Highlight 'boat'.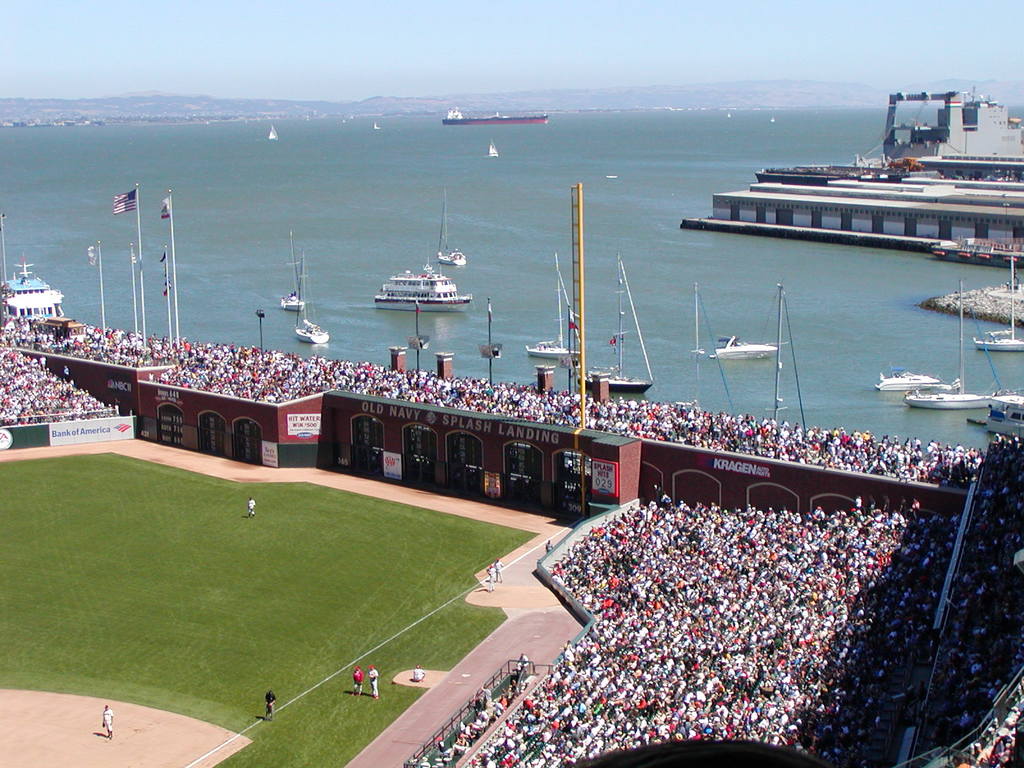
Highlighted region: [left=0, top=214, right=67, bottom=316].
